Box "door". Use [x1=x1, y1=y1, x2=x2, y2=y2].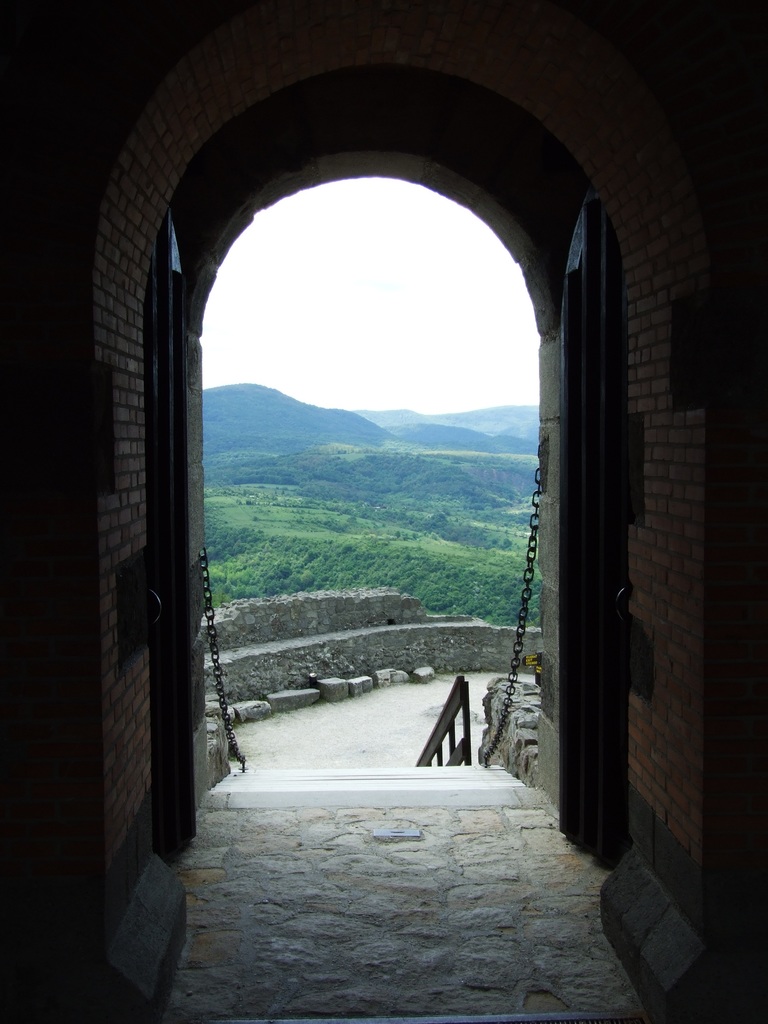
[x1=158, y1=205, x2=200, y2=856].
